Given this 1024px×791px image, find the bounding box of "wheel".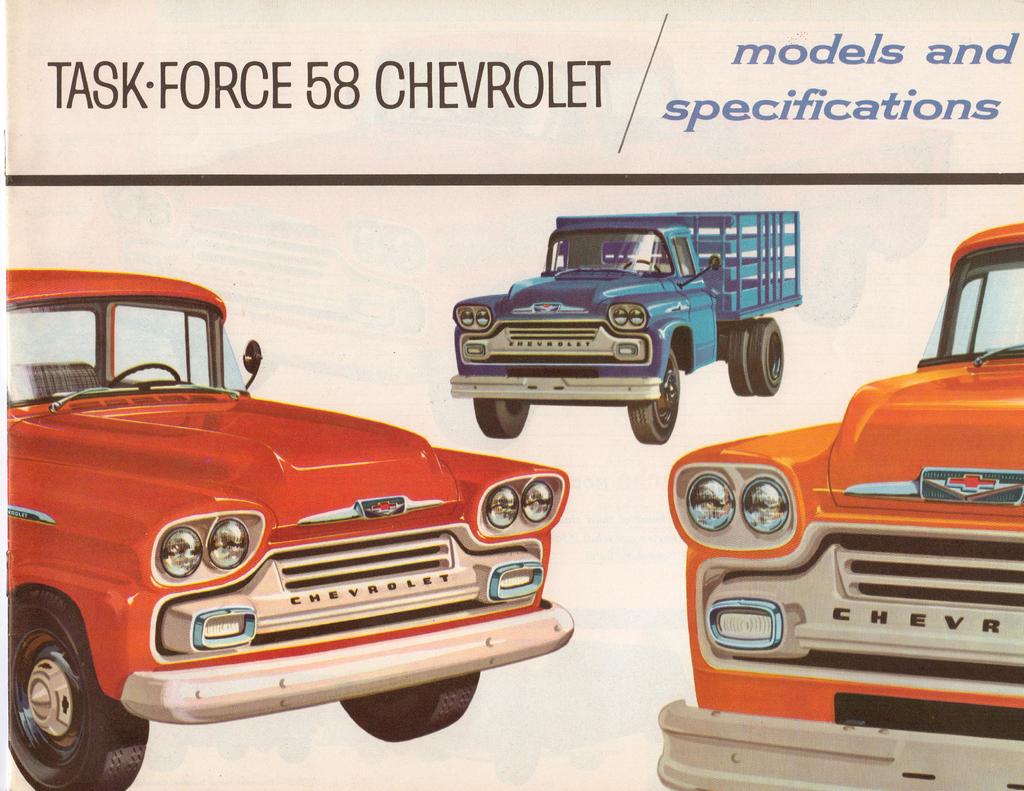
[left=749, top=316, right=789, bottom=399].
